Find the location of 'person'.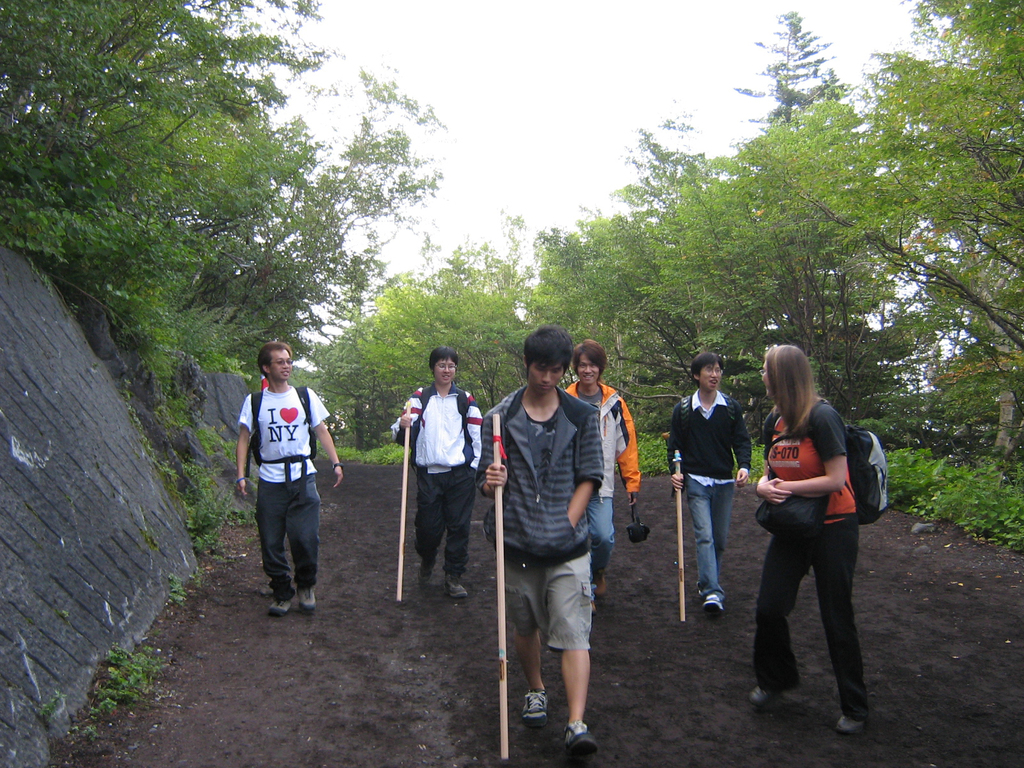
Location: (748, 342, 876, 730).
